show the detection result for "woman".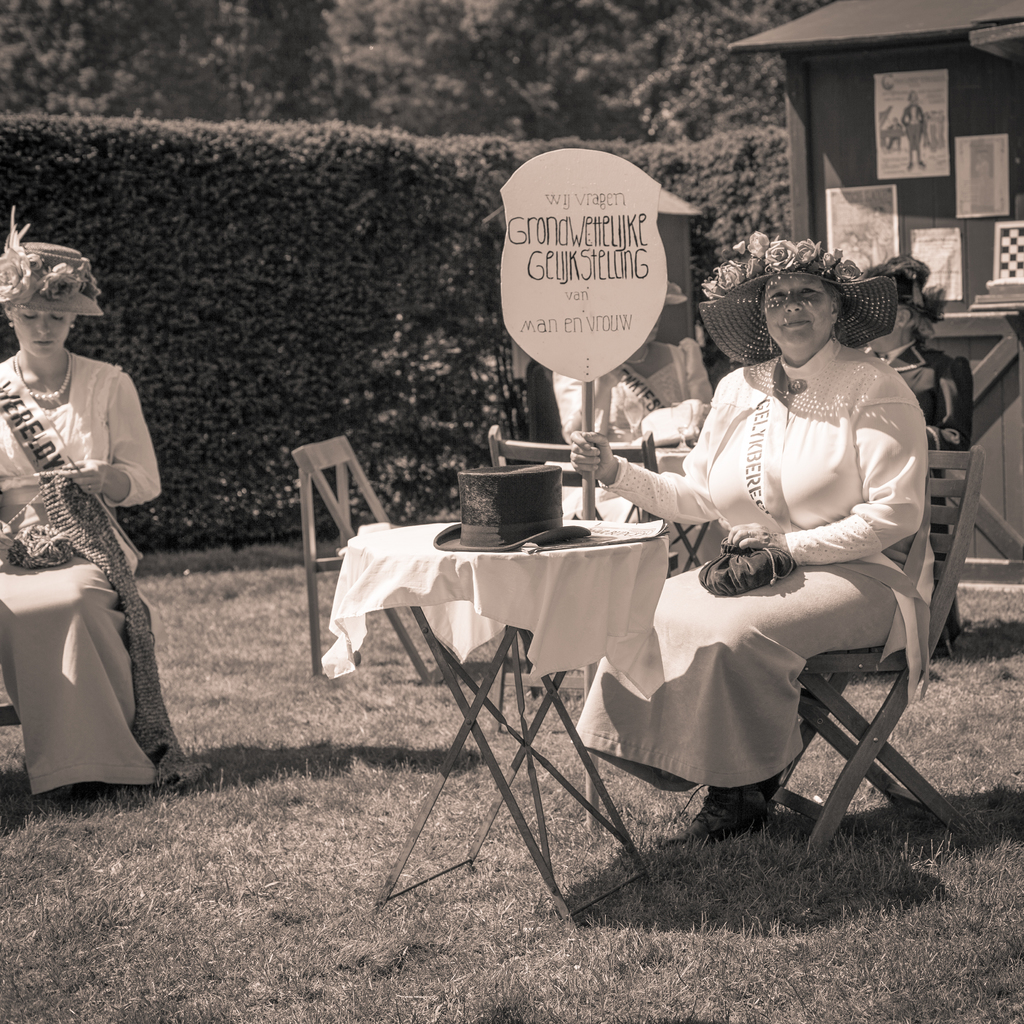
(x1=846, y1=257, x2=981, y2=666).
